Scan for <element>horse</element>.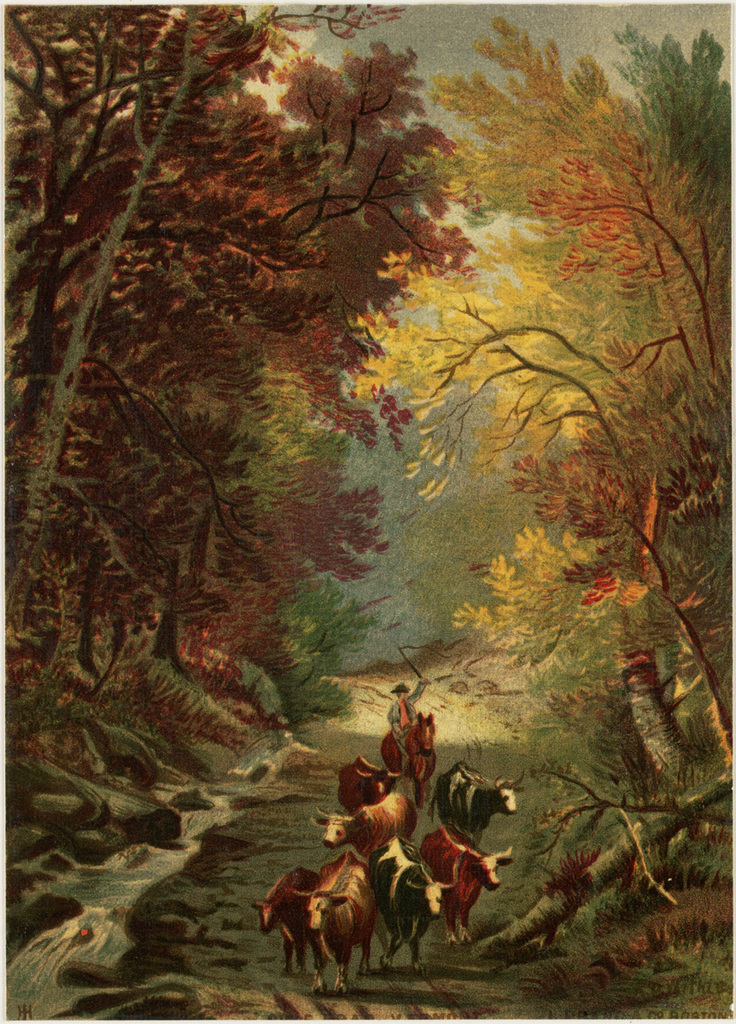
Scan result: x1=374 y1=709 x2=435 y2=807.
